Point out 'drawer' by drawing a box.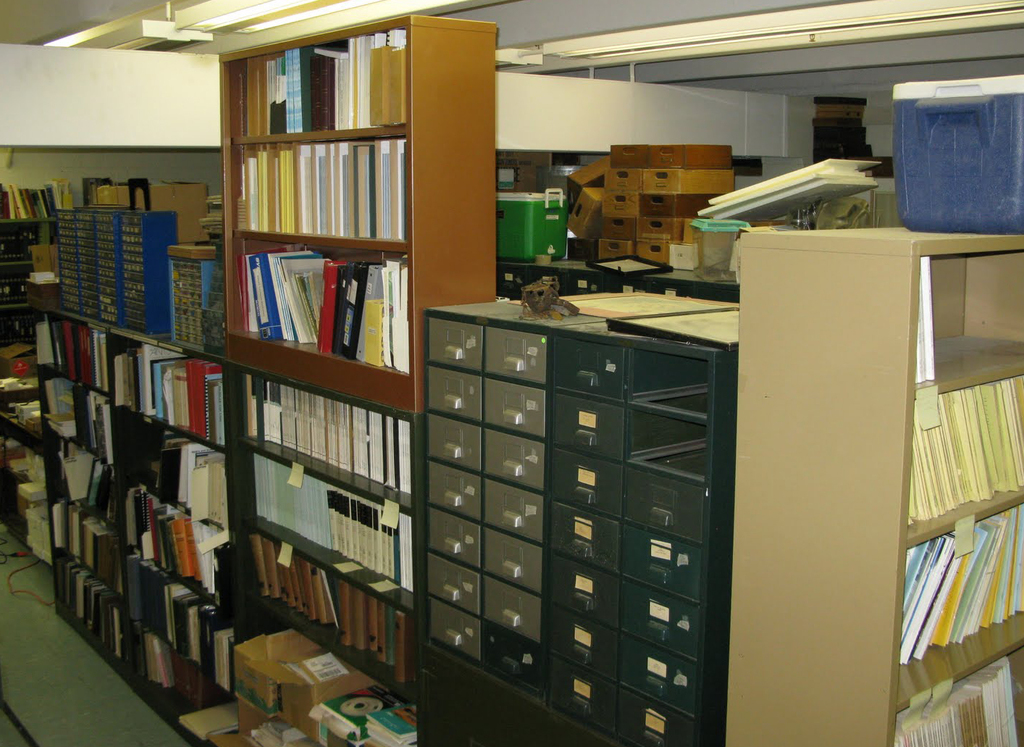
(478,626,540,696).
